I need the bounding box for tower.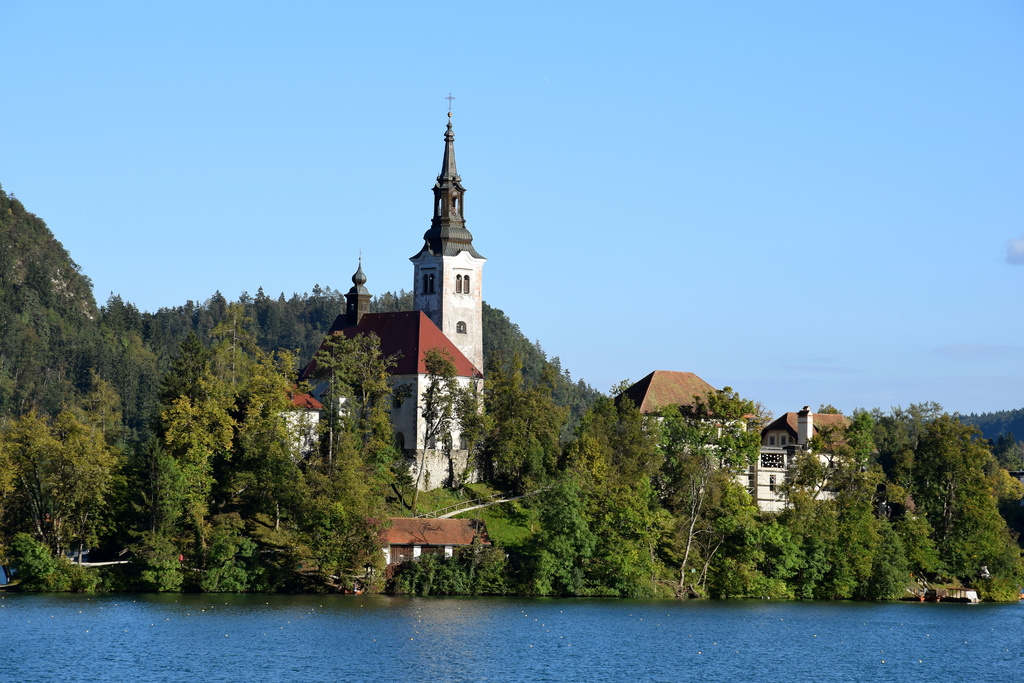
Here it is: (404,96,490,413).
